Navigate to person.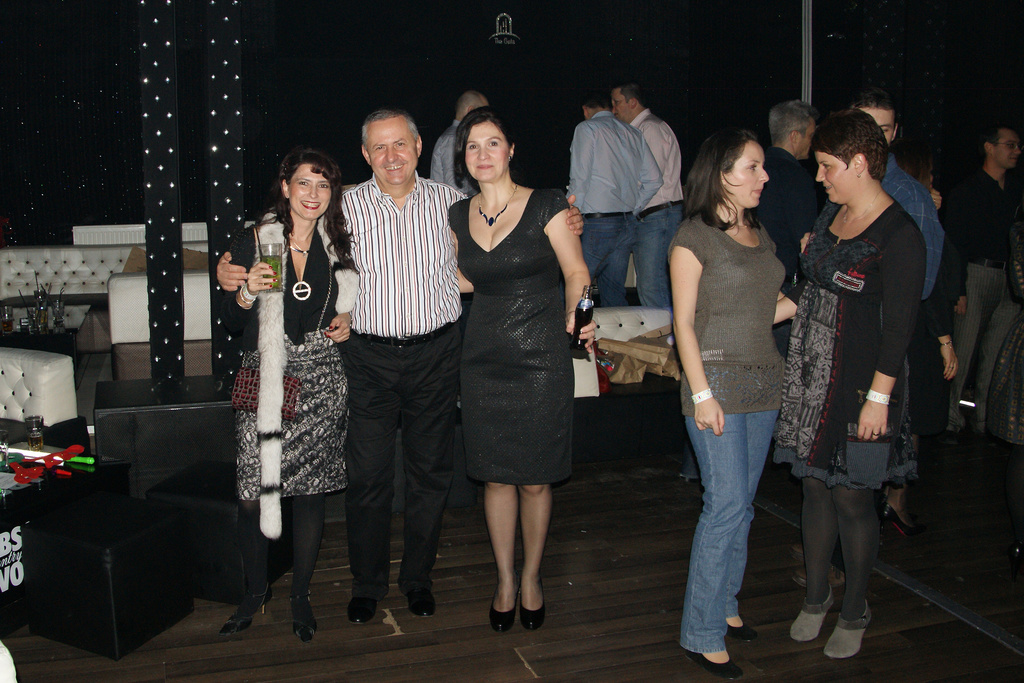
Navigation target: box=[450, 103, 589, 629].
